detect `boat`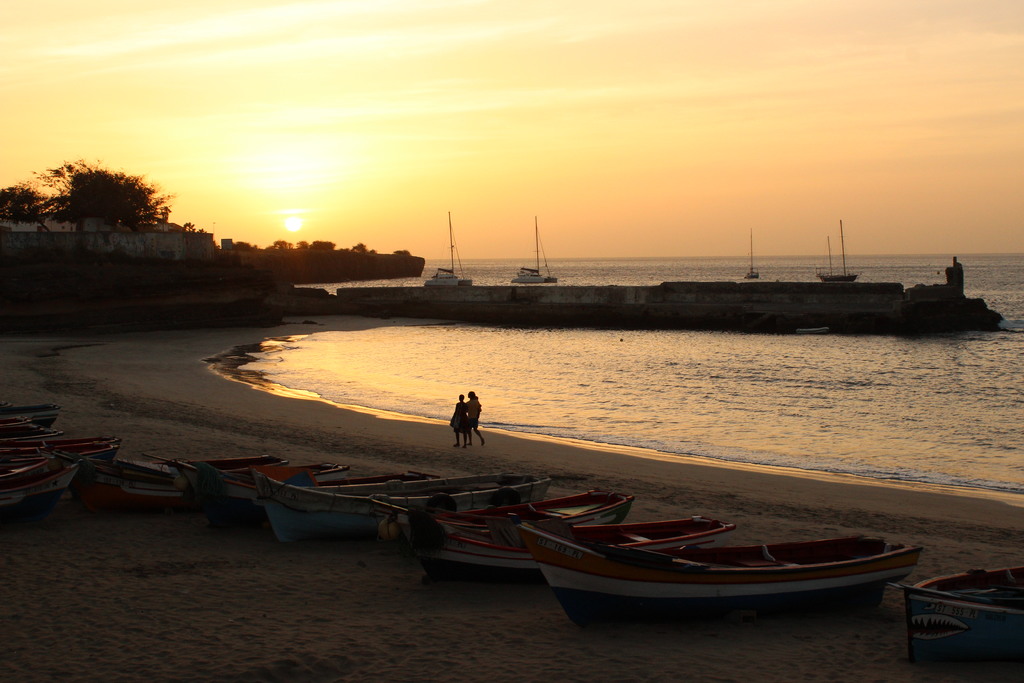
x1=252 y1=469 x2=556 y2=541
